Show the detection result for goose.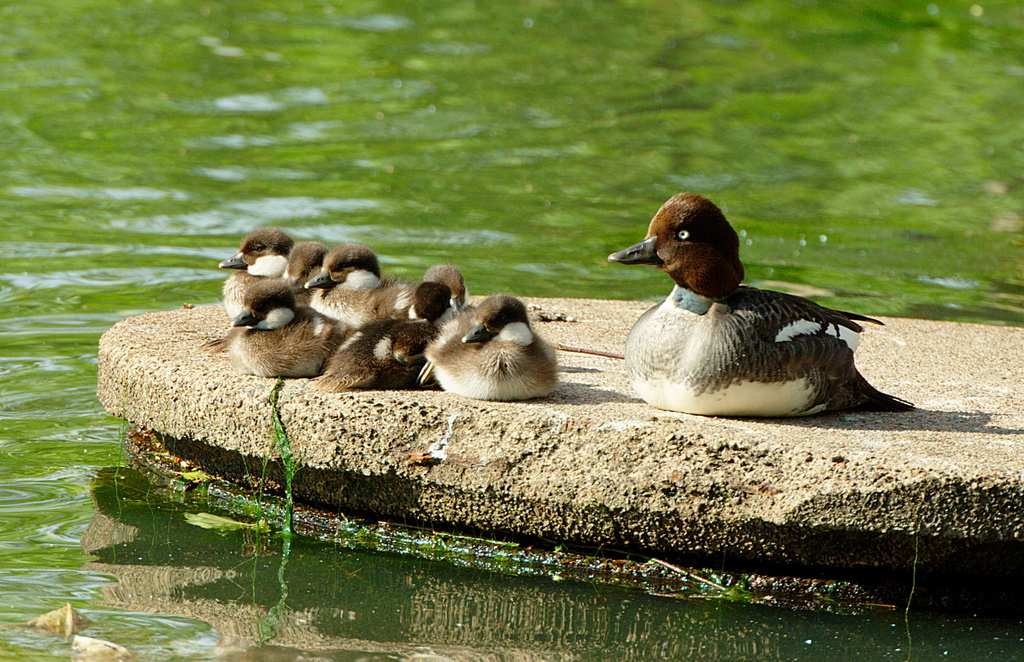
607,189,920,414.
